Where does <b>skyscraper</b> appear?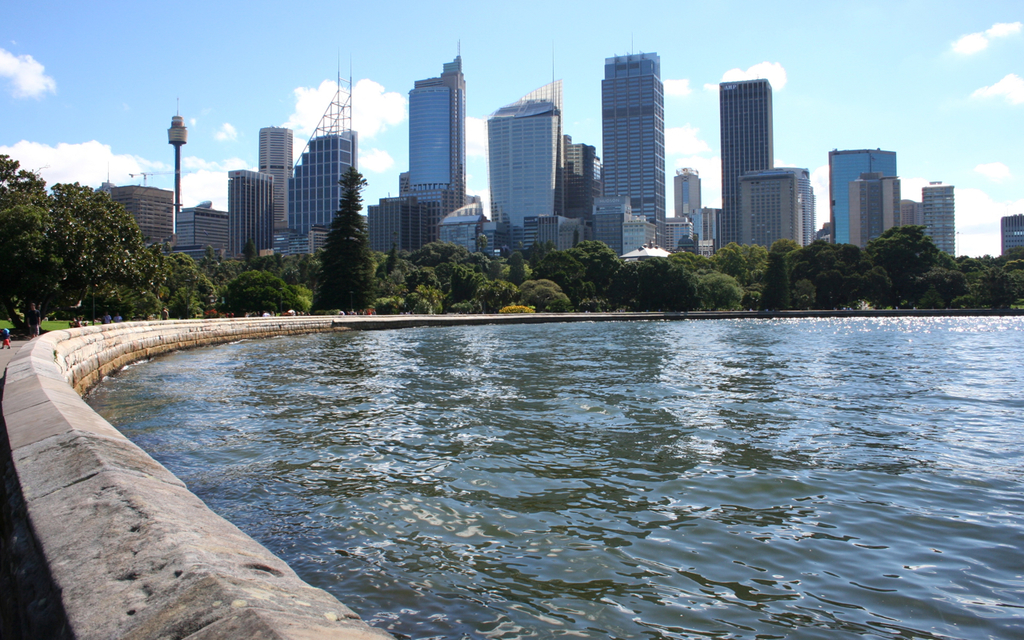
Appears at [734,171,821,255].
